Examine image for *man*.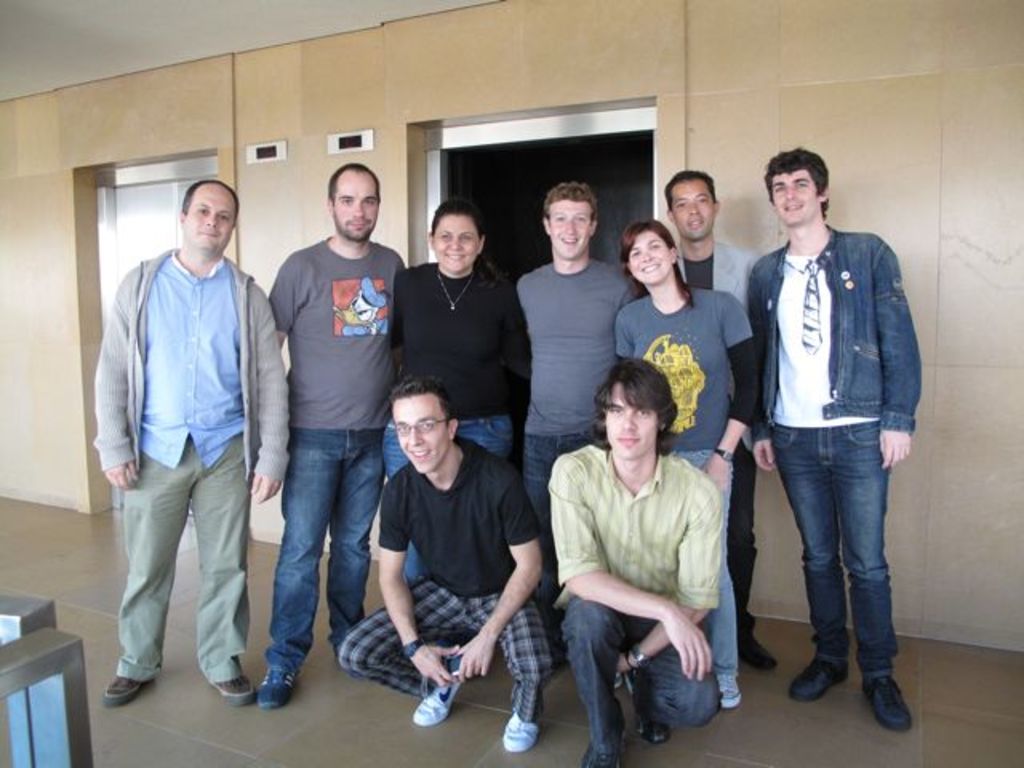
Examination result: (517, 181, 643, 669).
